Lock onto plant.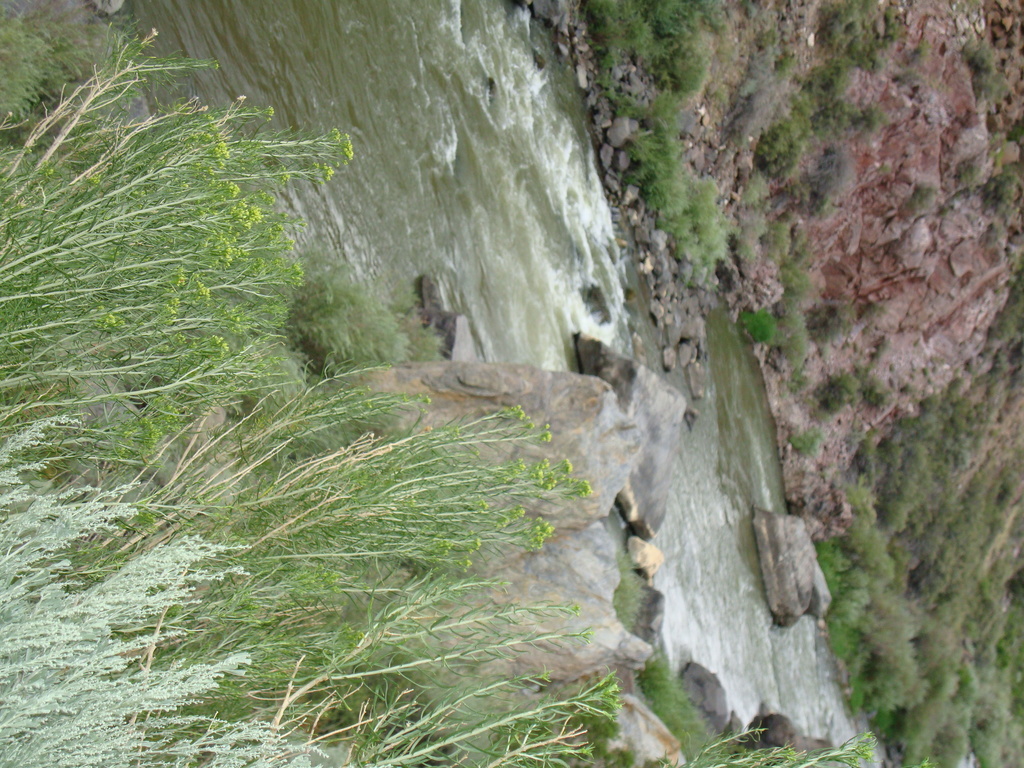
Locked: locate(789, 426, 820, 456).
